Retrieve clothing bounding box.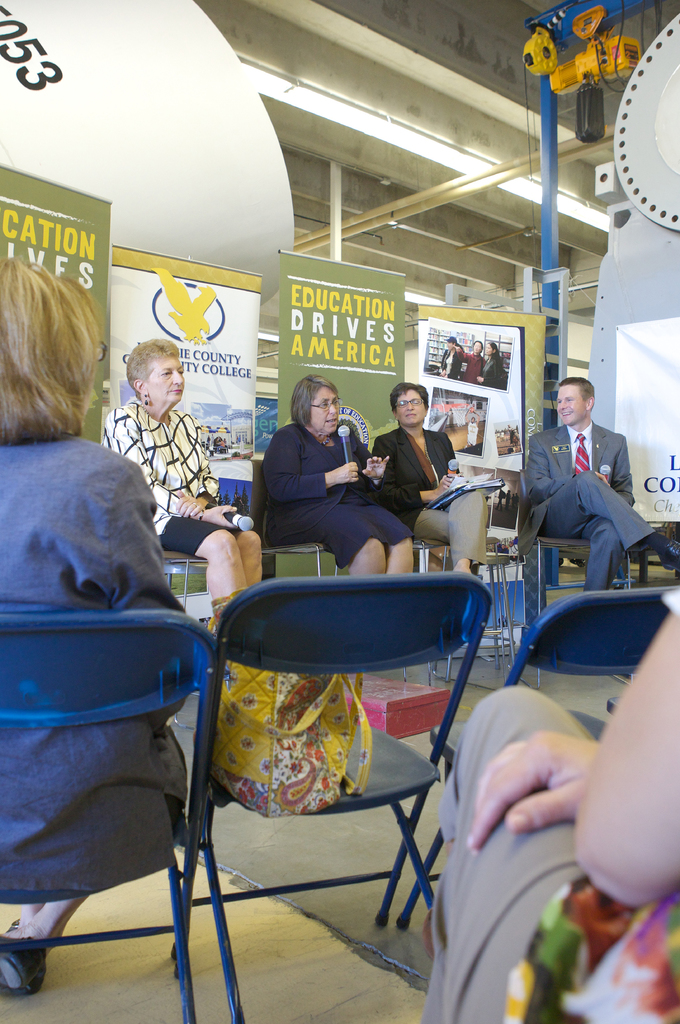
Bounding box: box(425, 674, 679, 1023).
